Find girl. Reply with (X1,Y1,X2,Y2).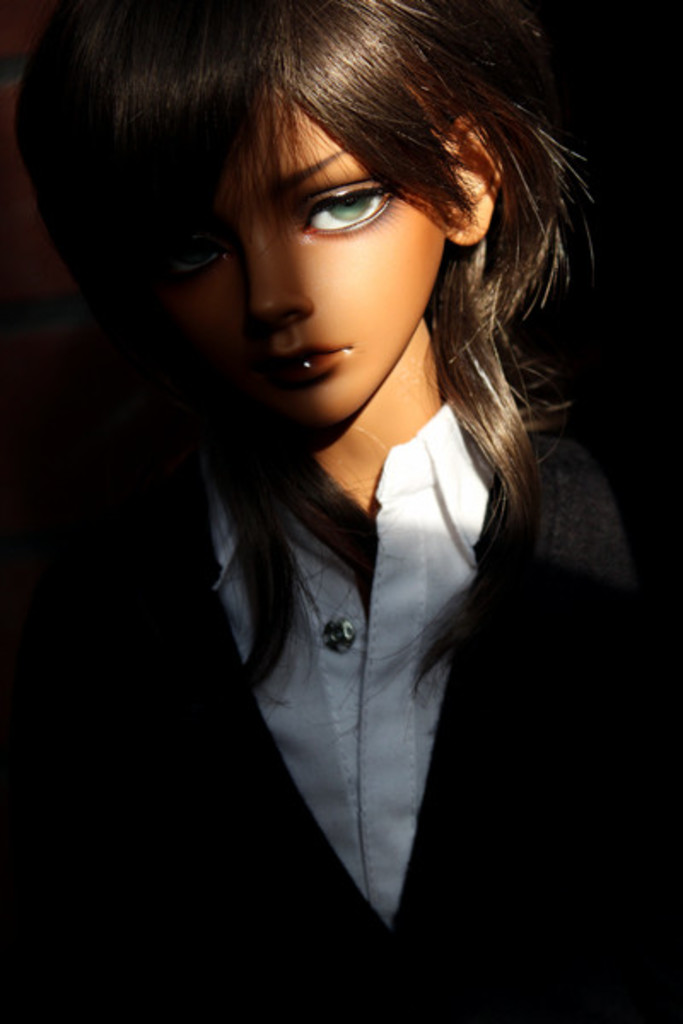
(0,0,681,1022).
